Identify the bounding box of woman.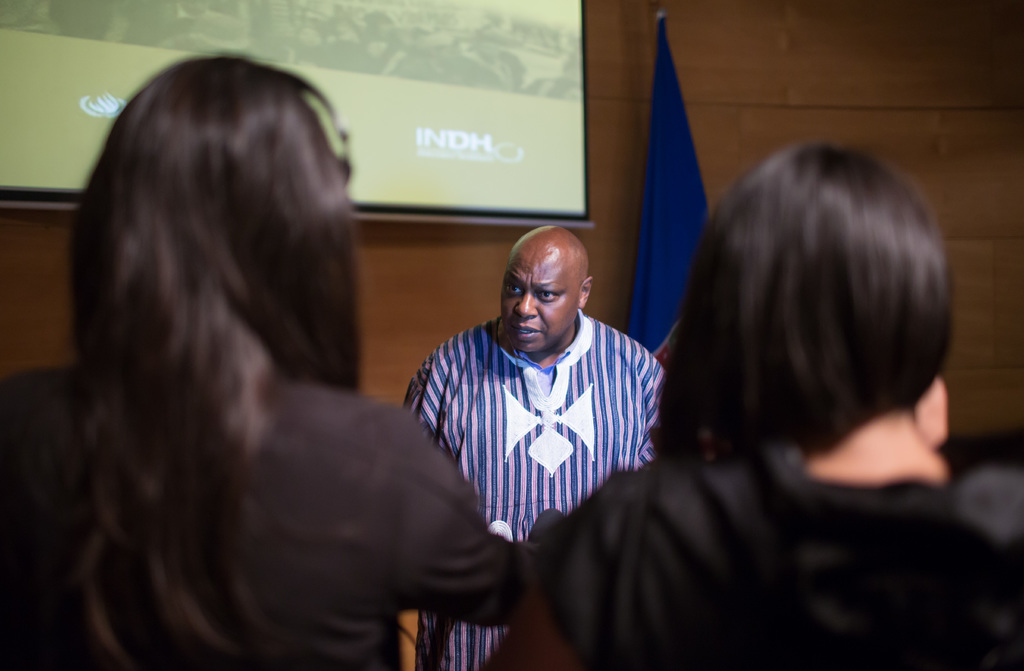
600, 90, 999, 653.
